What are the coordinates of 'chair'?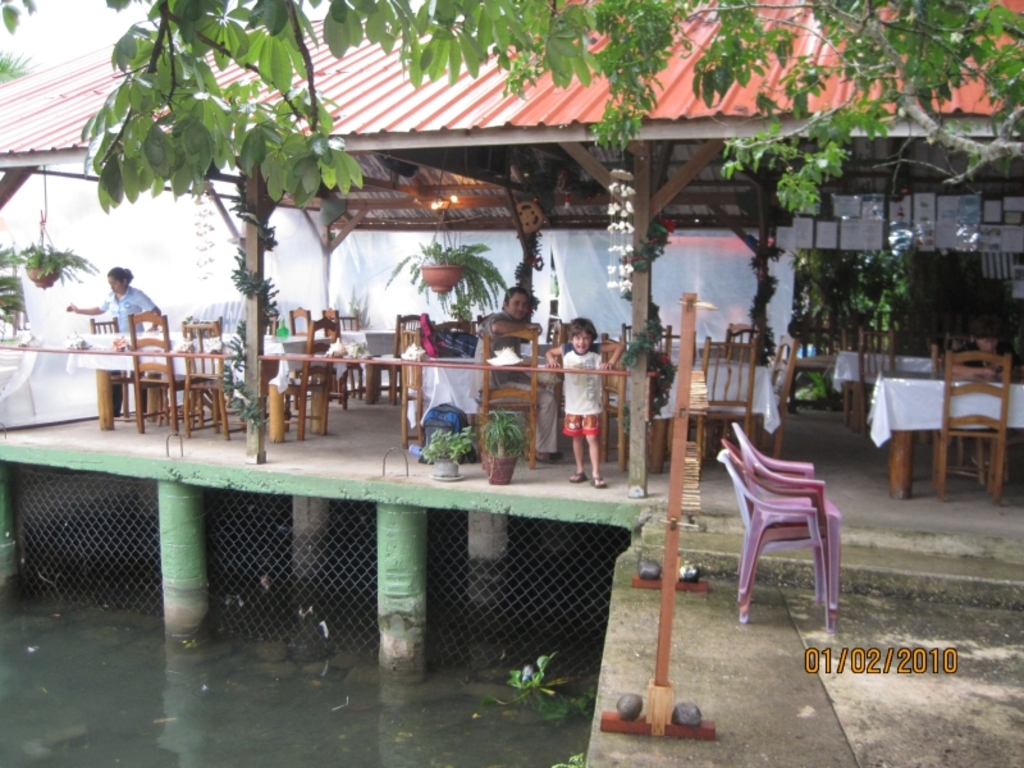
left=88, top=317, right=163, bottom=422.
